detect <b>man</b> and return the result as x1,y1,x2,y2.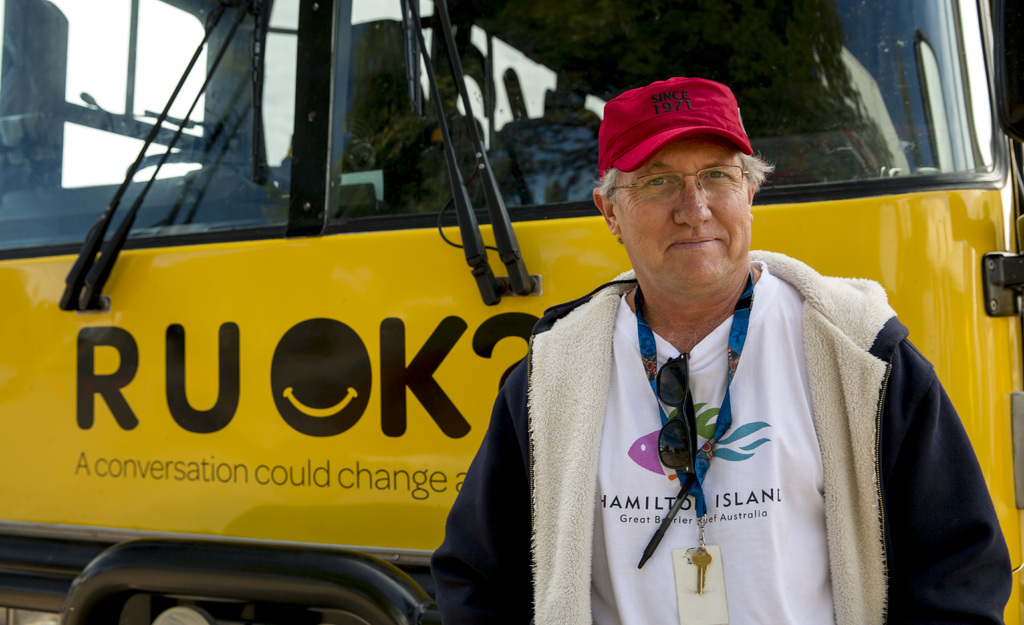
496,72,963,615.
